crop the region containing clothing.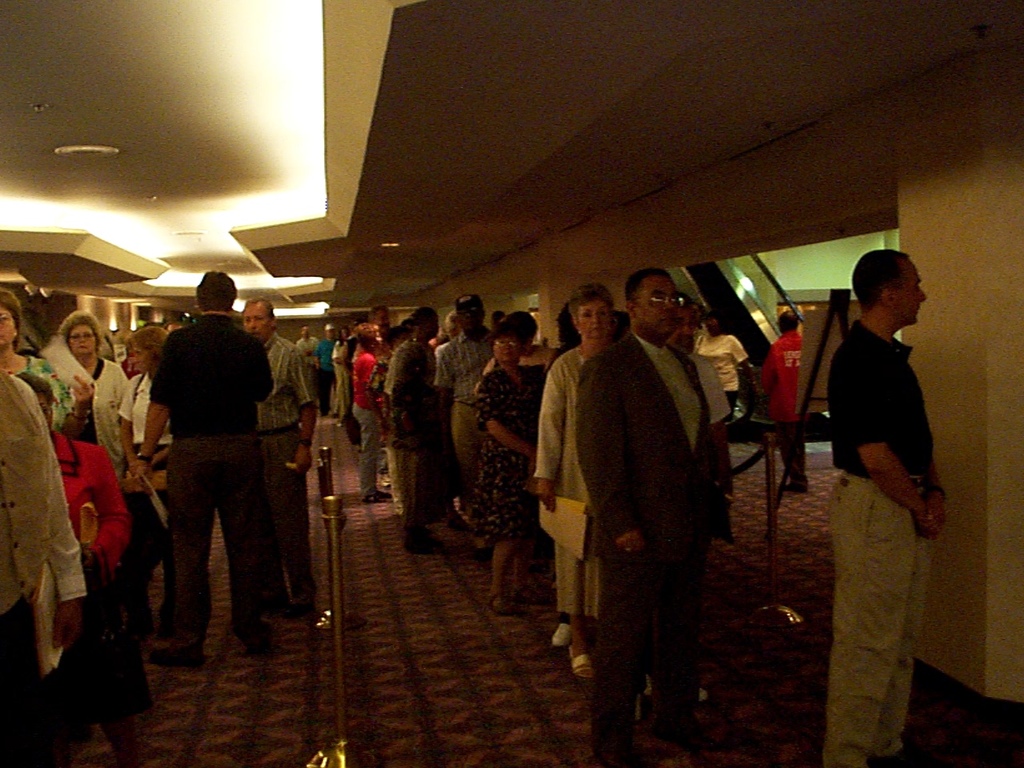
Crop region: crop(334, 332, 349, 416).
